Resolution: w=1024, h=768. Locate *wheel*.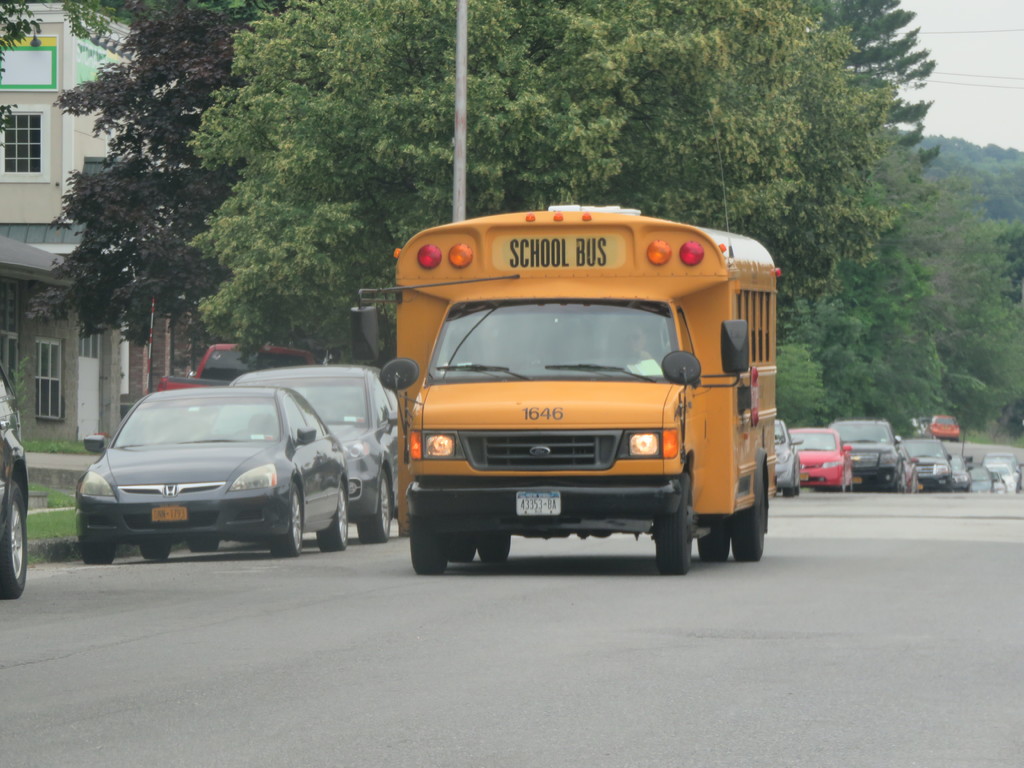
<region>451, 531, 477, 572</region>.
